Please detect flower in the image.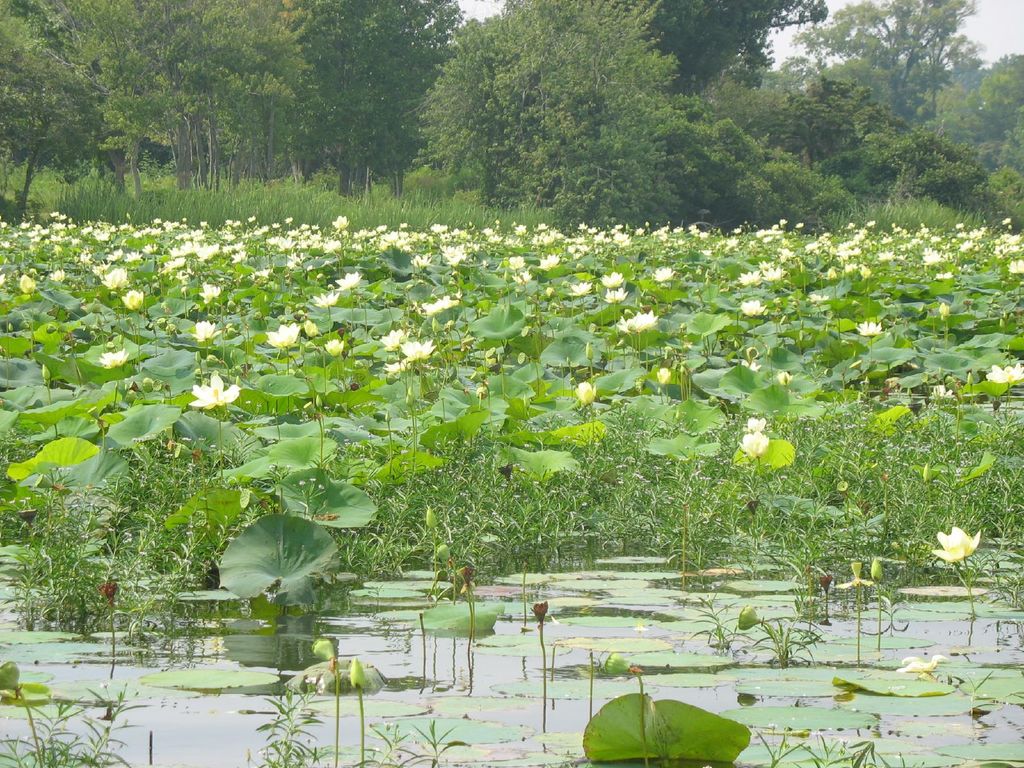
left=659, top=266, right=673, bottom=282.
